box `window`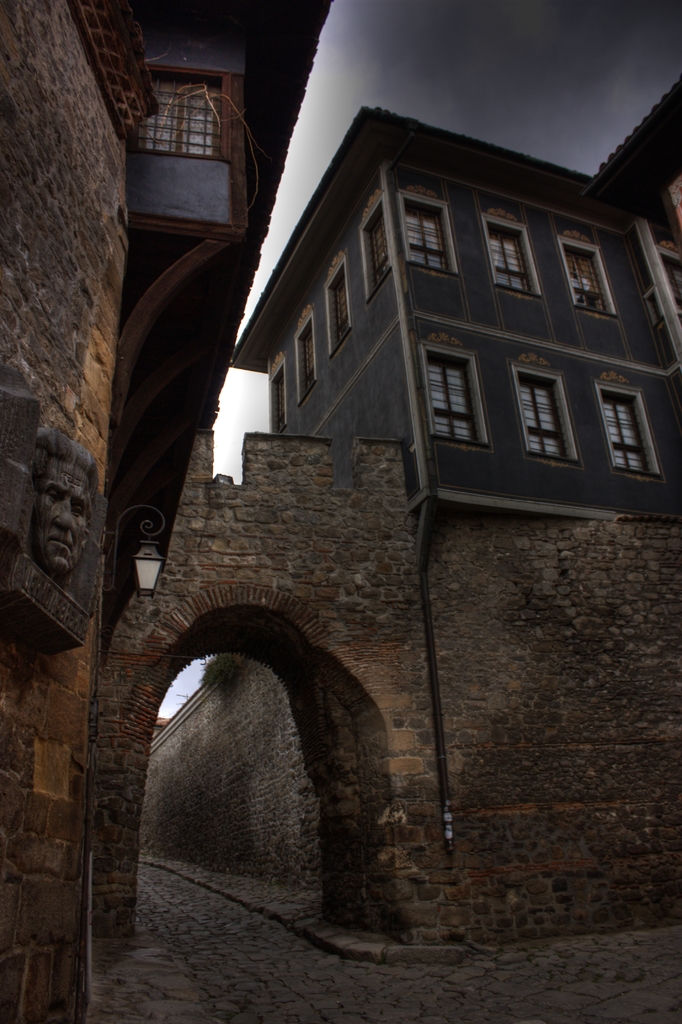
left=330, top=273, right=351, bottom=337
